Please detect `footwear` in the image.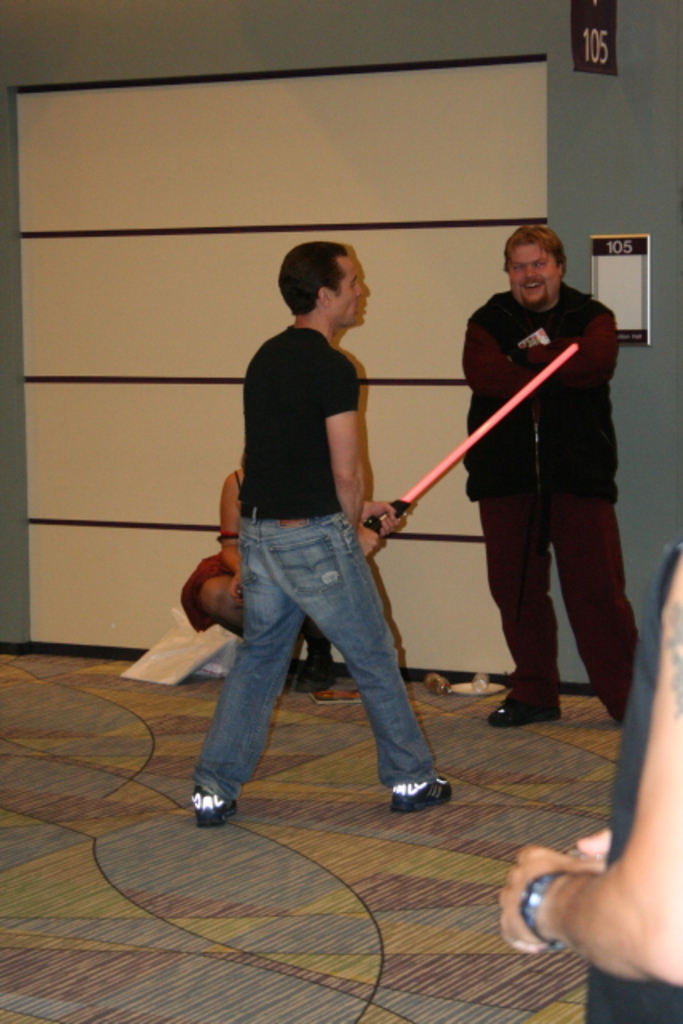
{"left": 299, "top": 629, "right": 338, "bottom": 693}.
